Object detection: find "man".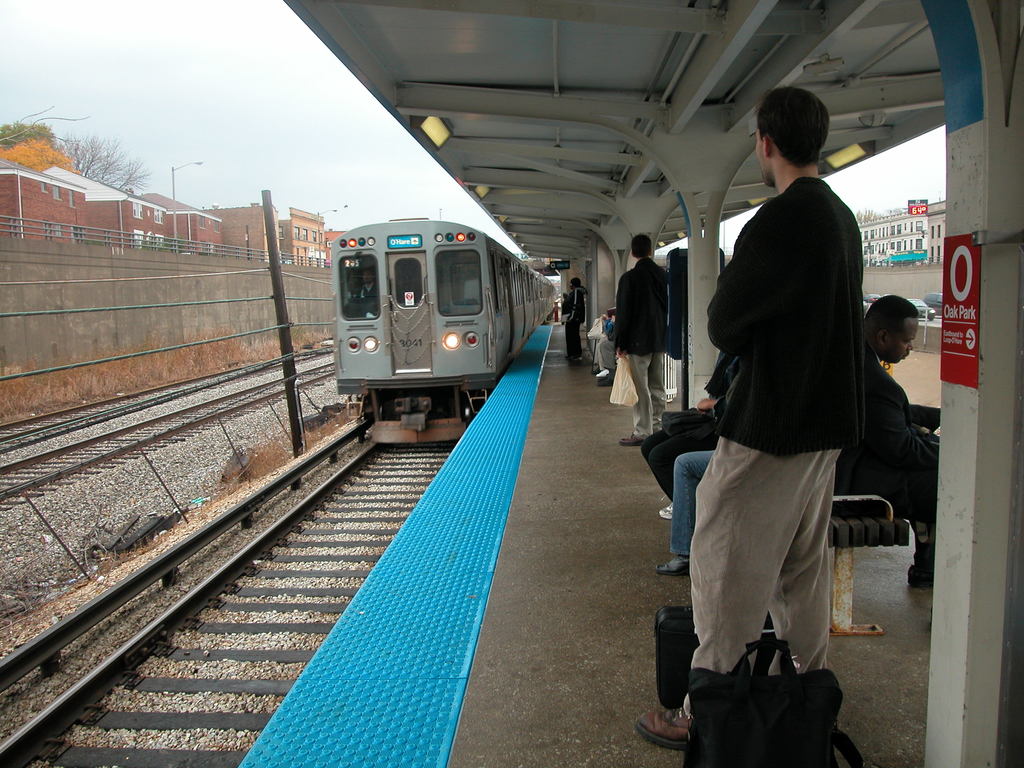
(x1=561, y1=275, x2=589, y2=361).
